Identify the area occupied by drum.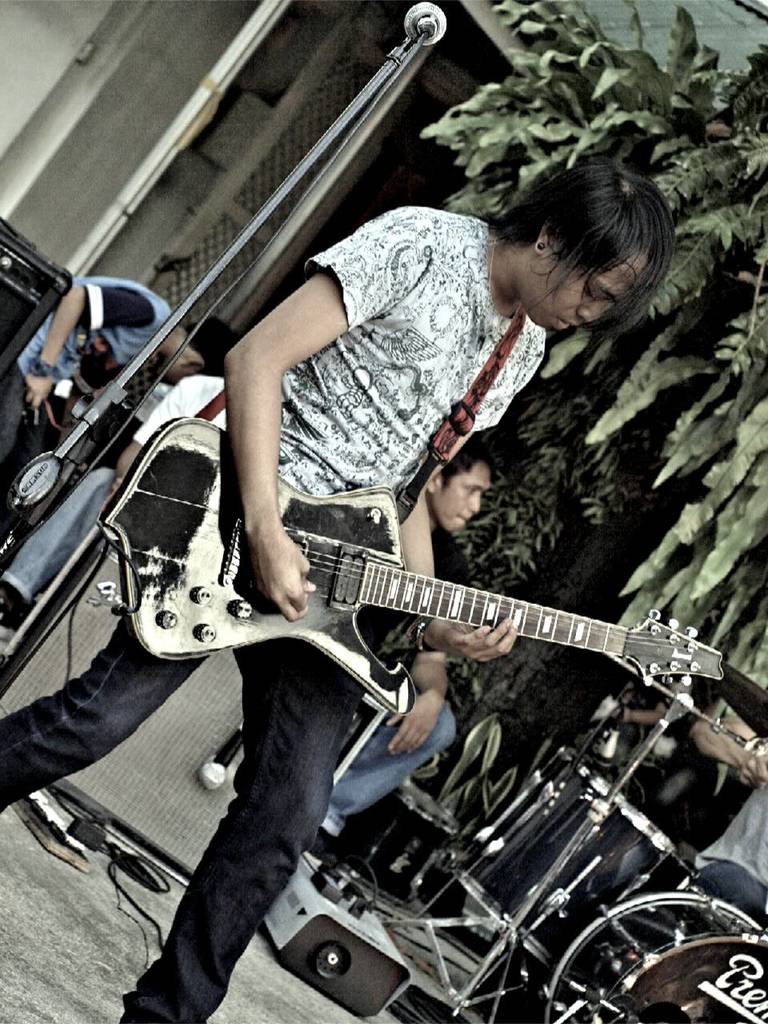
Area: bbox(542, 891, 762, 1023).
